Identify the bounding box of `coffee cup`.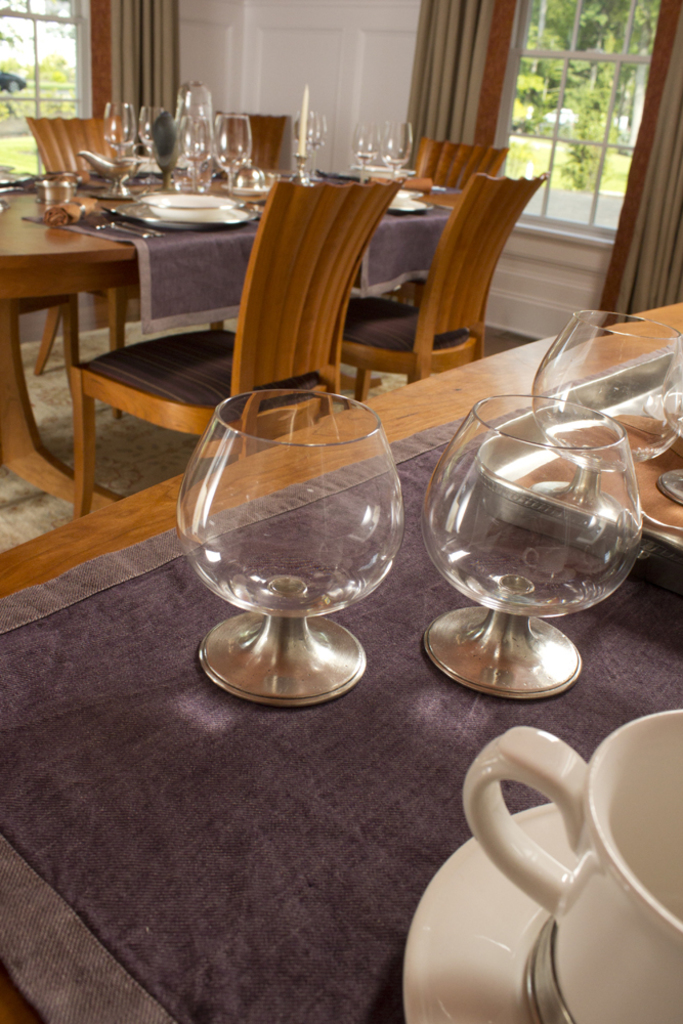
<bbox>465, 707, 682, 1023</bbox>.
